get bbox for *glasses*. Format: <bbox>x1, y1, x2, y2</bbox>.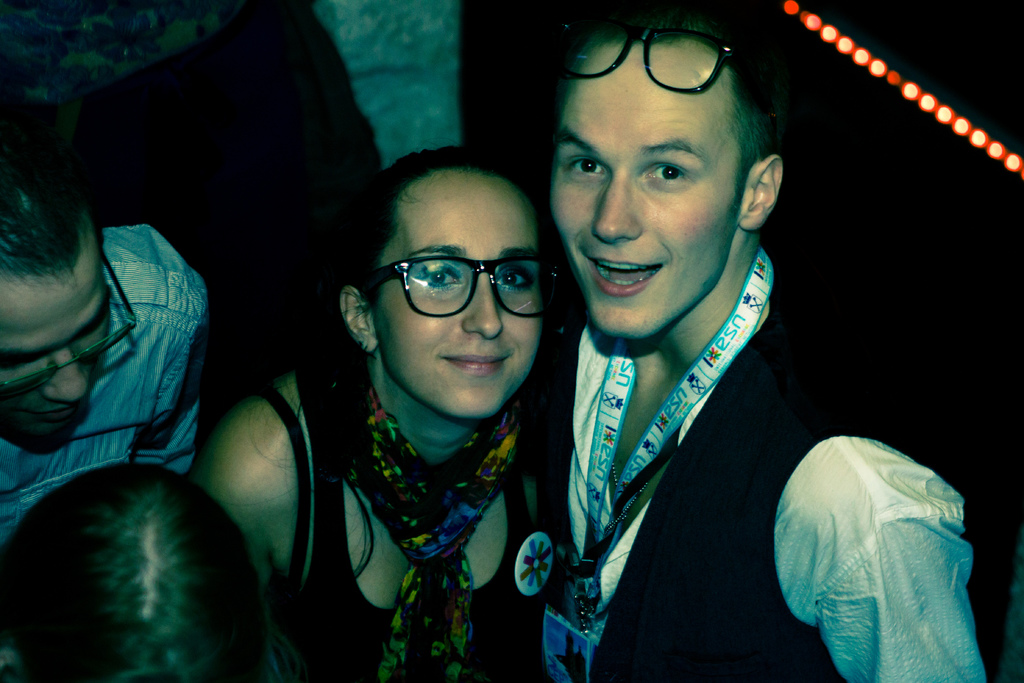
<bbox>554, 15, 739, 97</bbox>.
